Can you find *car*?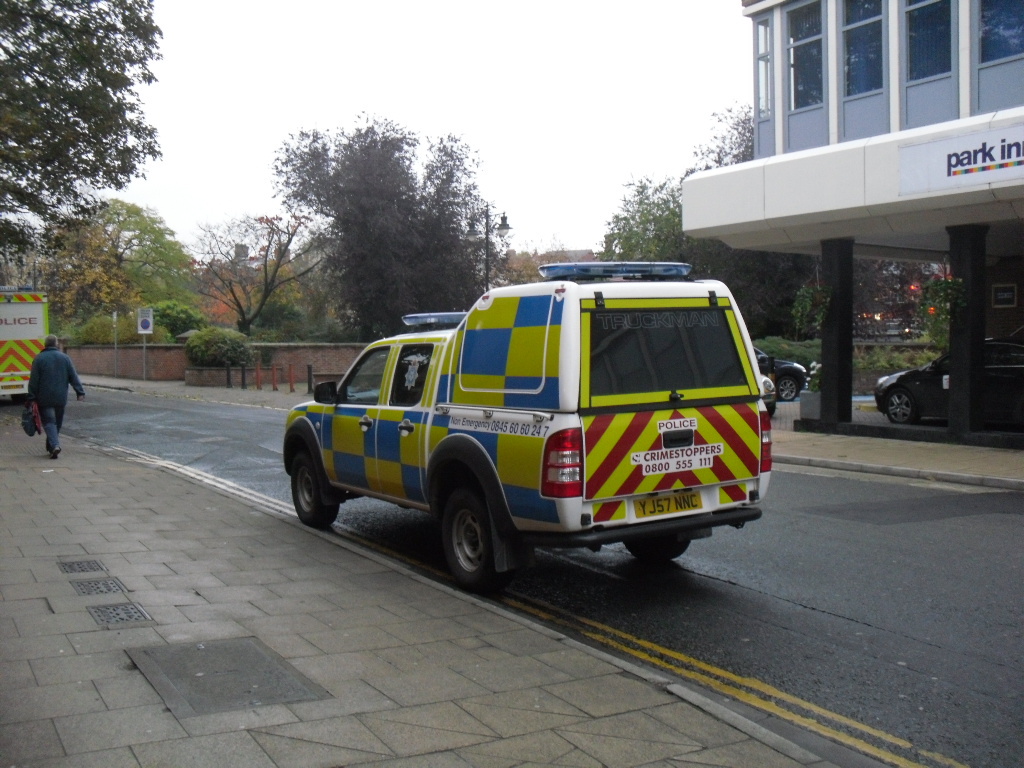
Yes, bounding box: x1=877, y1=335, x2=1023, y2=433.
